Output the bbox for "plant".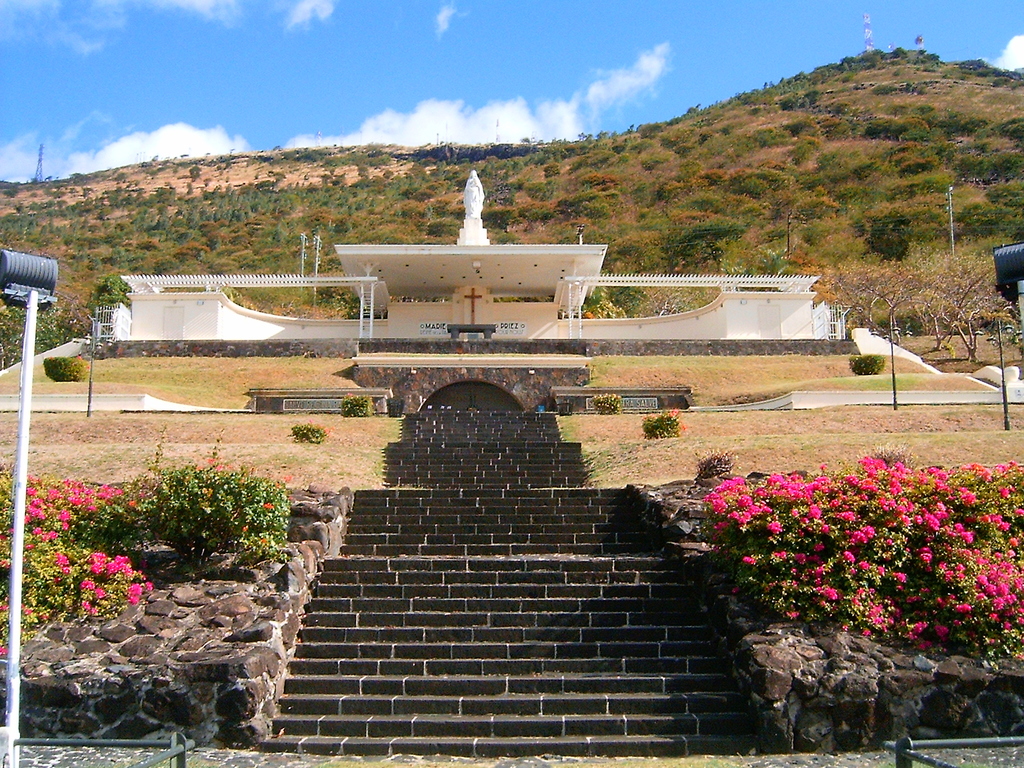
pyautogui.locateOnScreen(225, 289, 362, 316).
